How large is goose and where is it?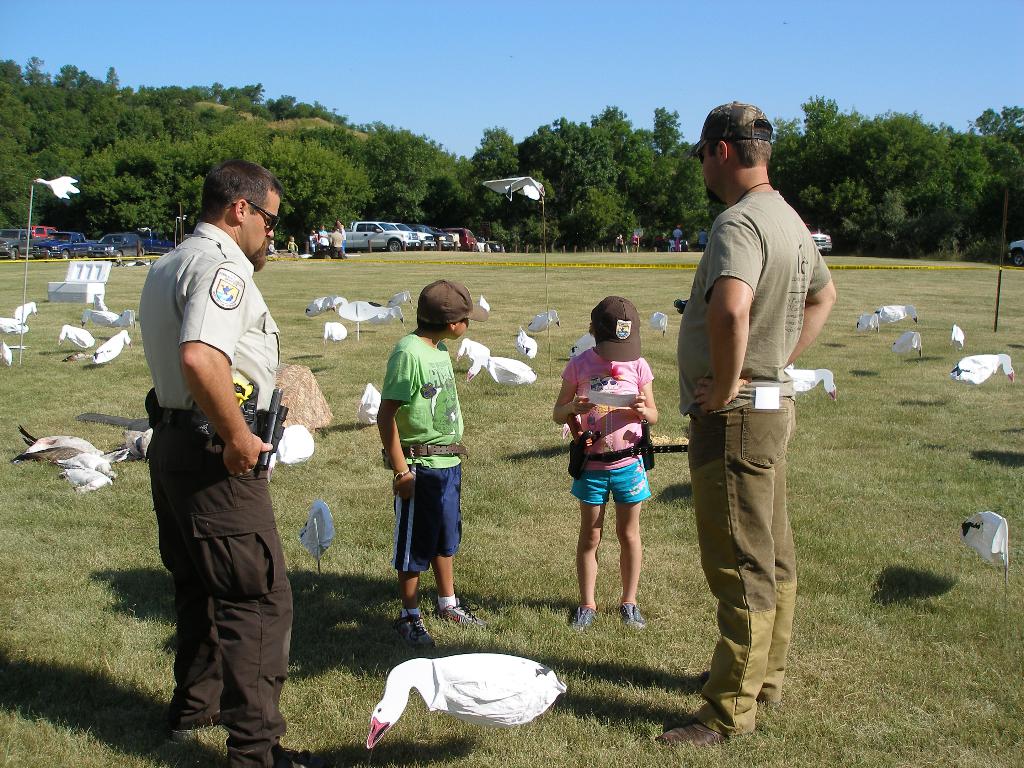
Bounding box: 520, 326, 538, 357.
